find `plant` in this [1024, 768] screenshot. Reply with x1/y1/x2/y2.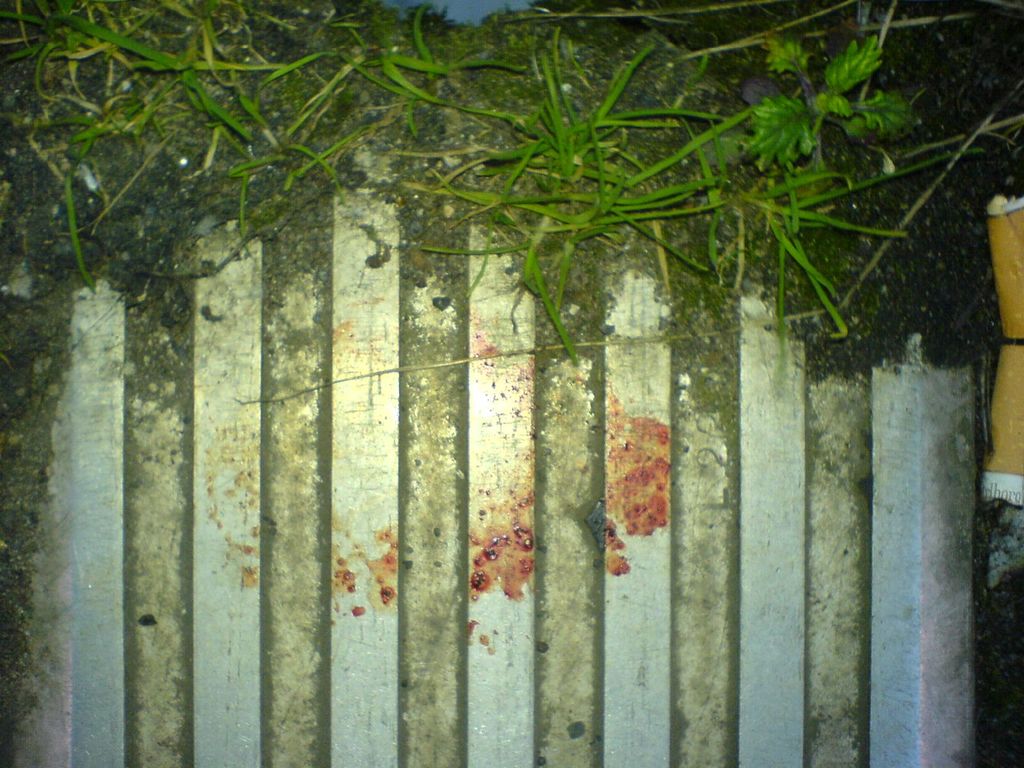
743/31/916/173.
